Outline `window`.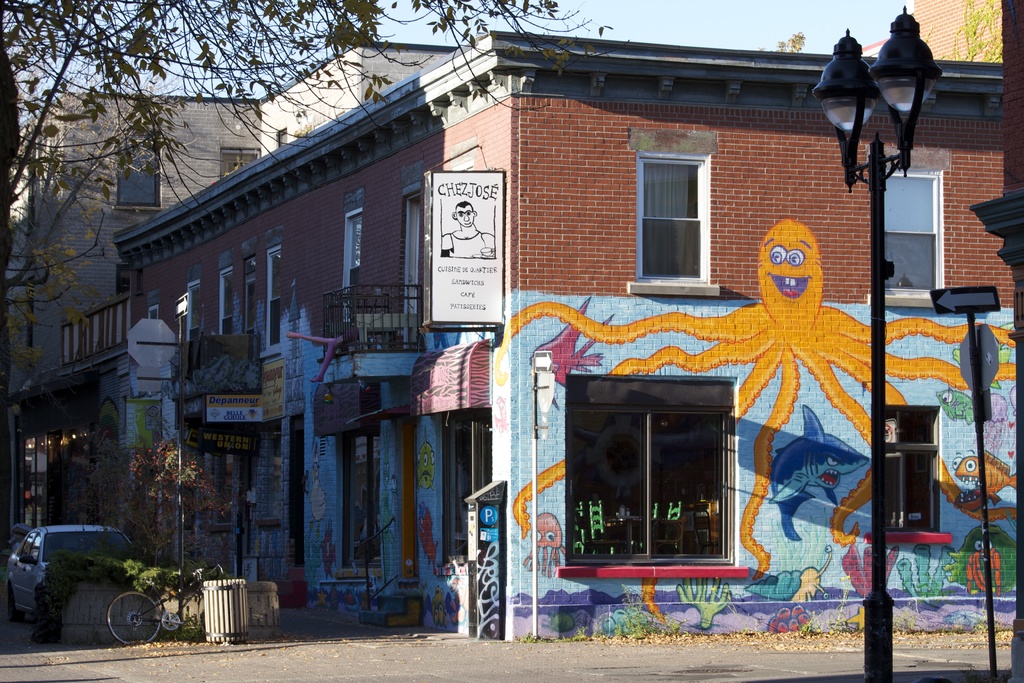
Outline: BBox(335, 206, 362, 324).
